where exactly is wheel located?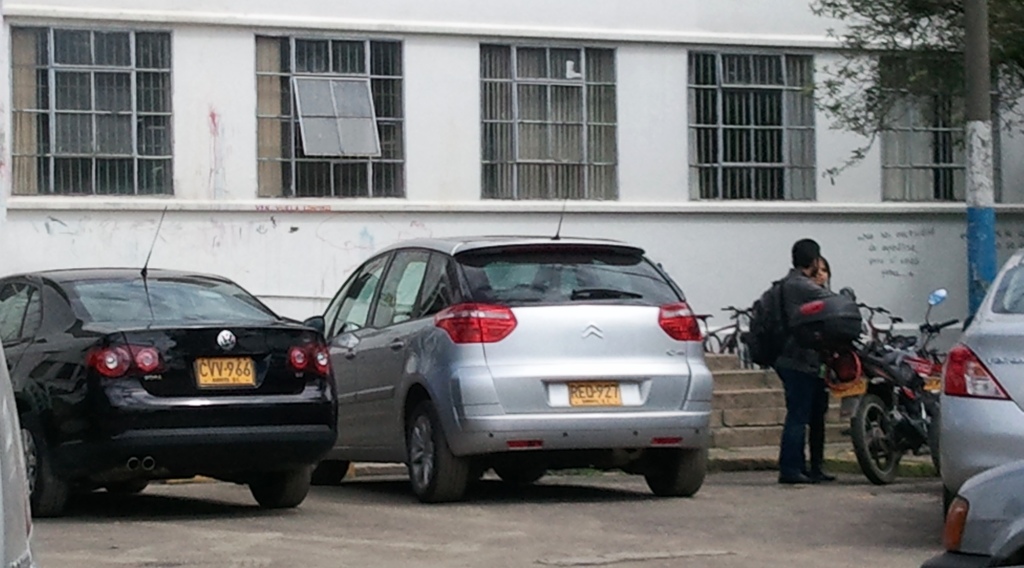
Its bounding box is bbox=(393, 401, 458, 501).
